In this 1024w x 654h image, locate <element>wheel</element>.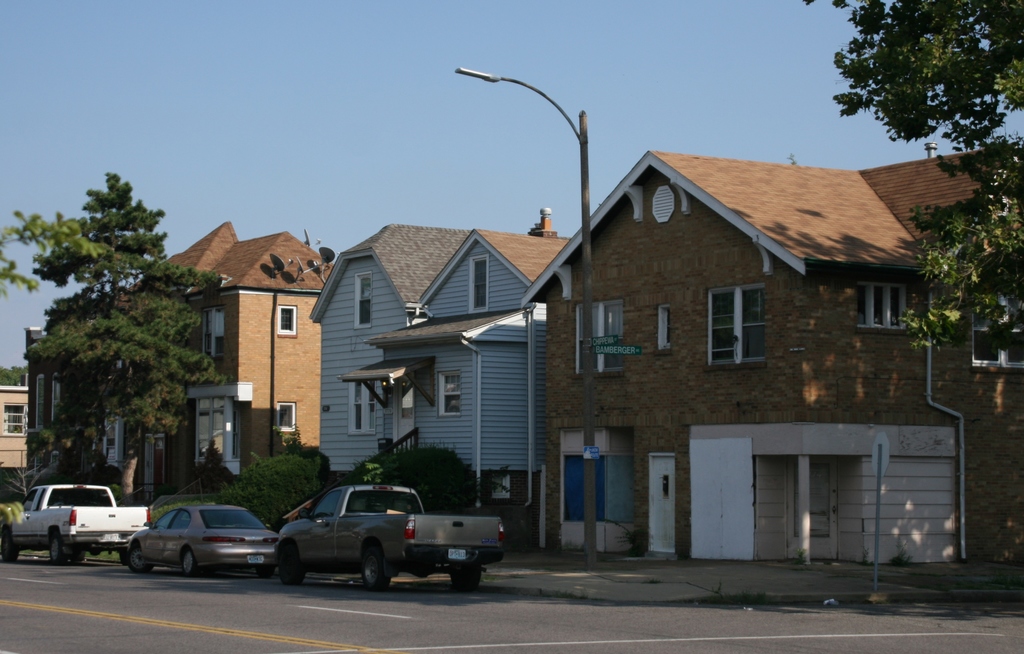
Bounding box: [447, 569, 481, 595].
